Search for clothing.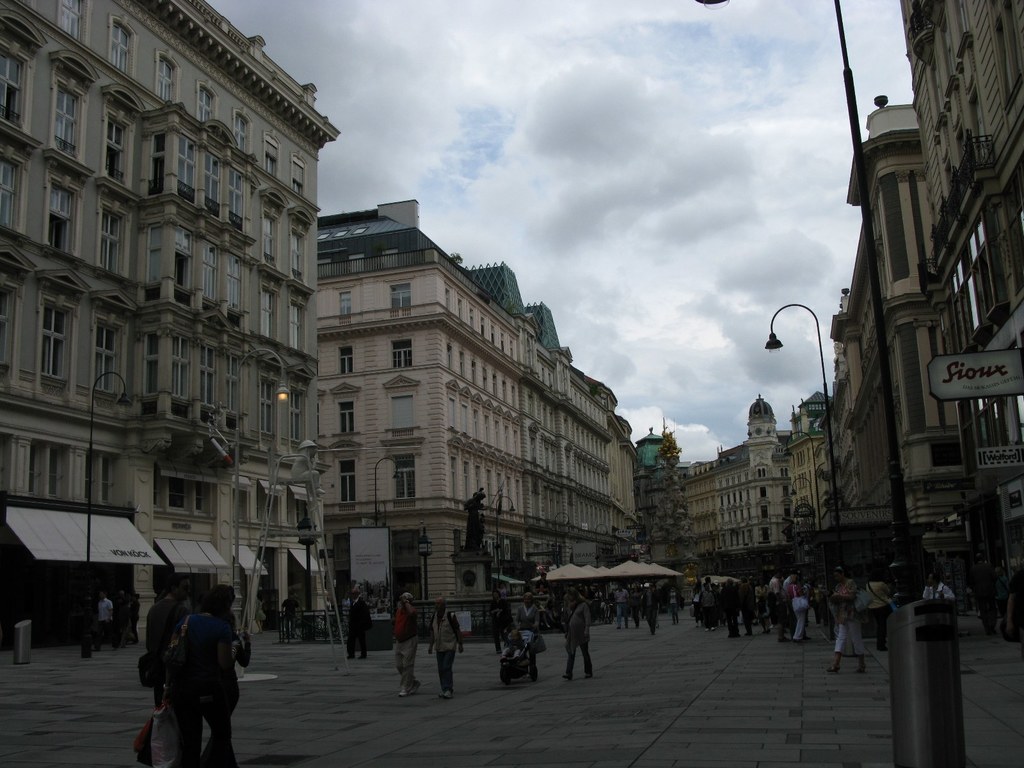
Found at [left=831, top=579, right=865, bottom=657].
